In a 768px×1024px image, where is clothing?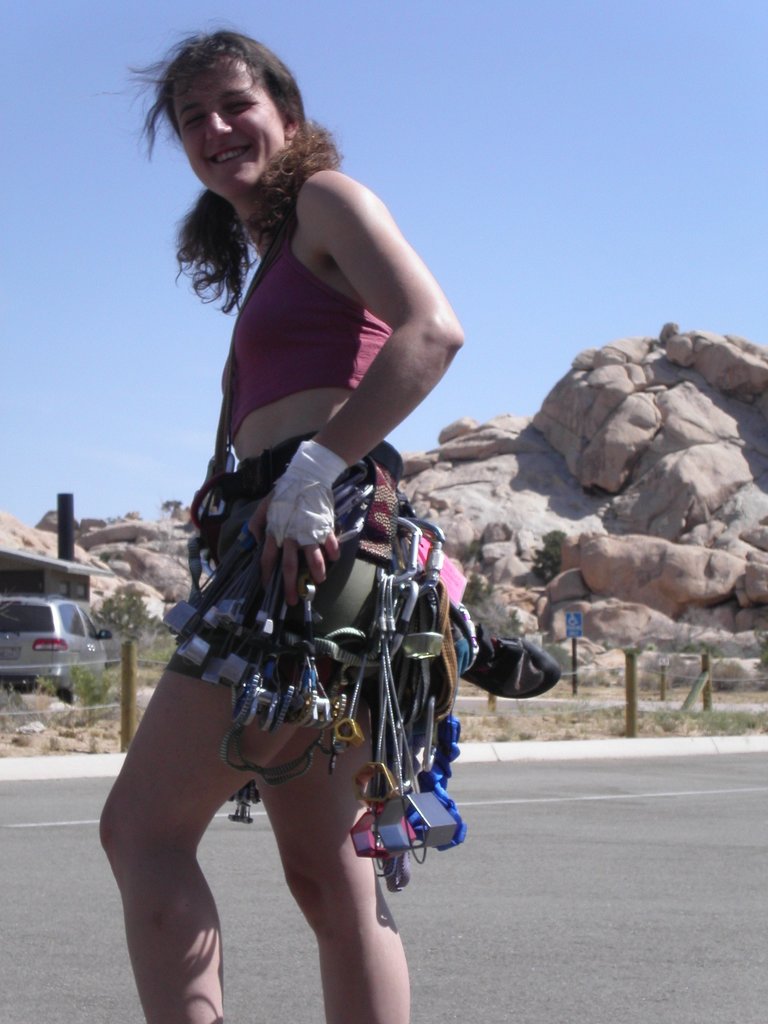
bbox=[159, 430, 441, 734].
